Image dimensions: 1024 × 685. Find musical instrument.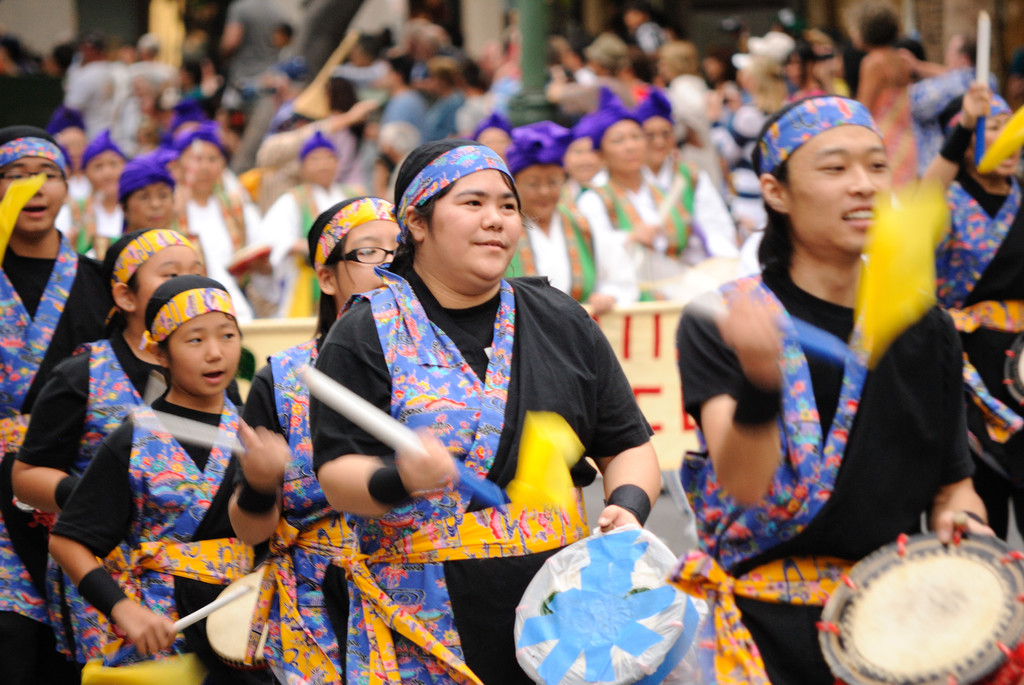
region(811, 526, 1023, 684).
